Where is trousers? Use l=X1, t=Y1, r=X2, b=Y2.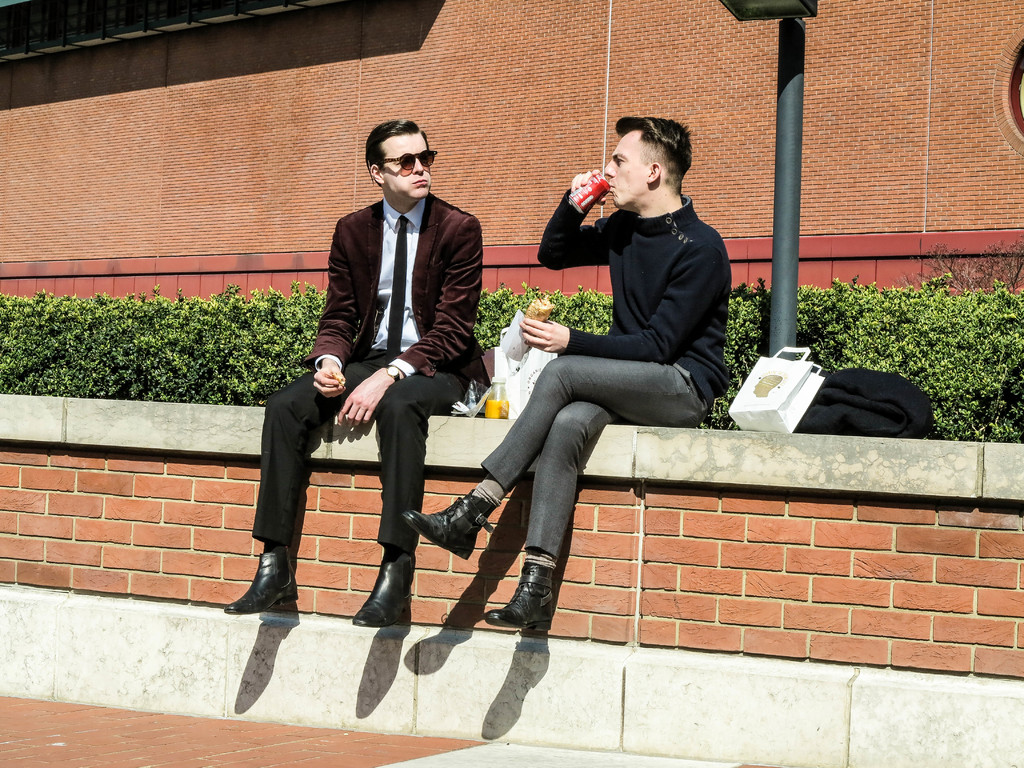
l=250, t=360, r=411, b=598.
